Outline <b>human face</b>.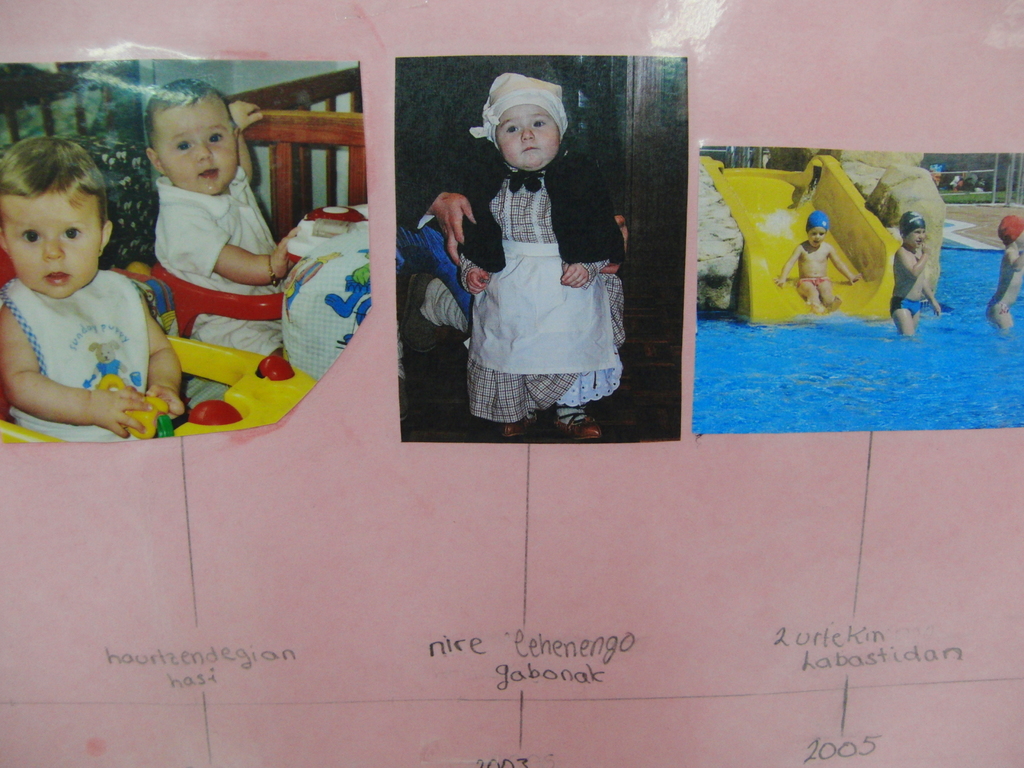
Outline: bbox=[159, 97, 236, 195].
